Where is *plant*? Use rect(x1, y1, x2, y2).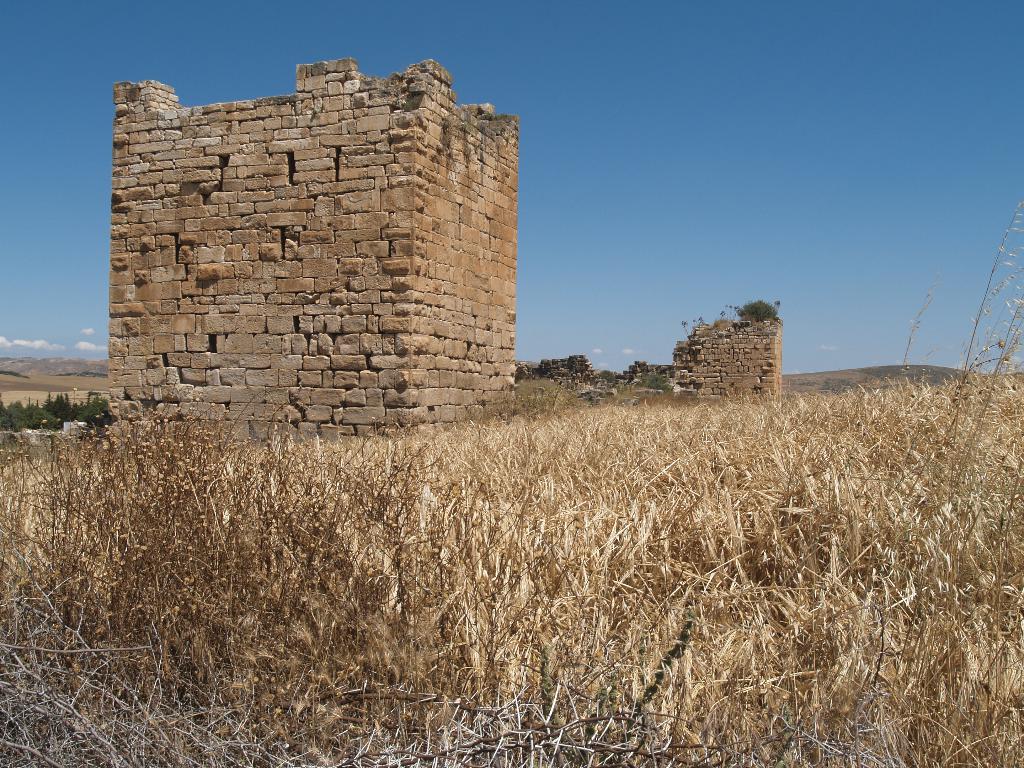
rect(0, 394, 39, 428).
